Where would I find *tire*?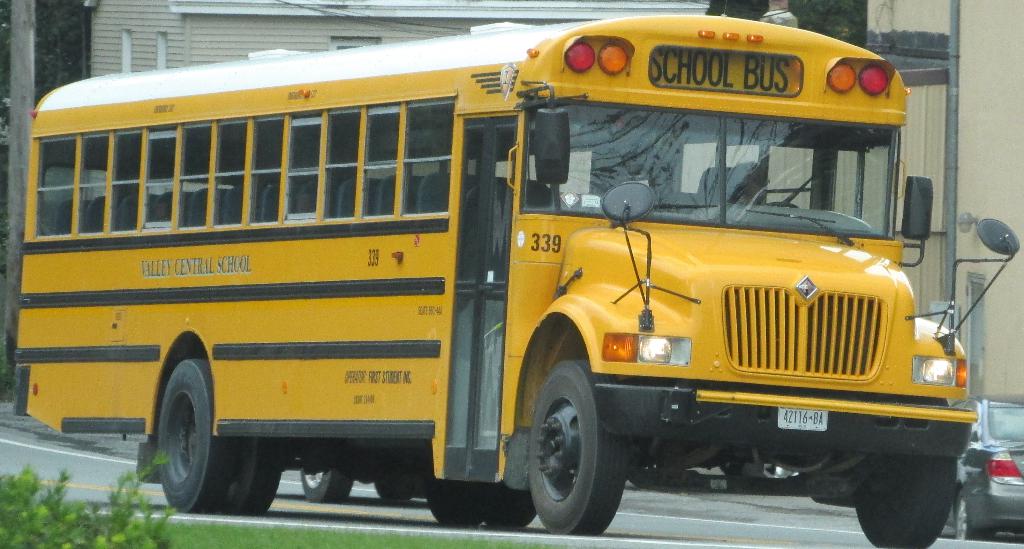
At <box>225,441,280,515</box>.
